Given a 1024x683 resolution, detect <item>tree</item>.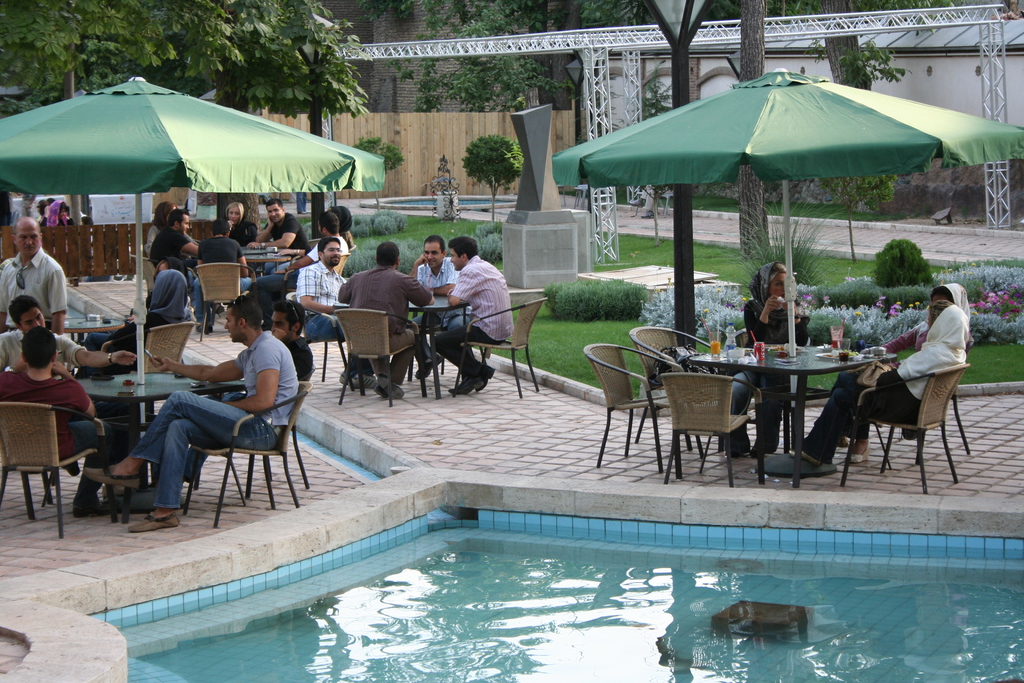
(0,0,367,252).
